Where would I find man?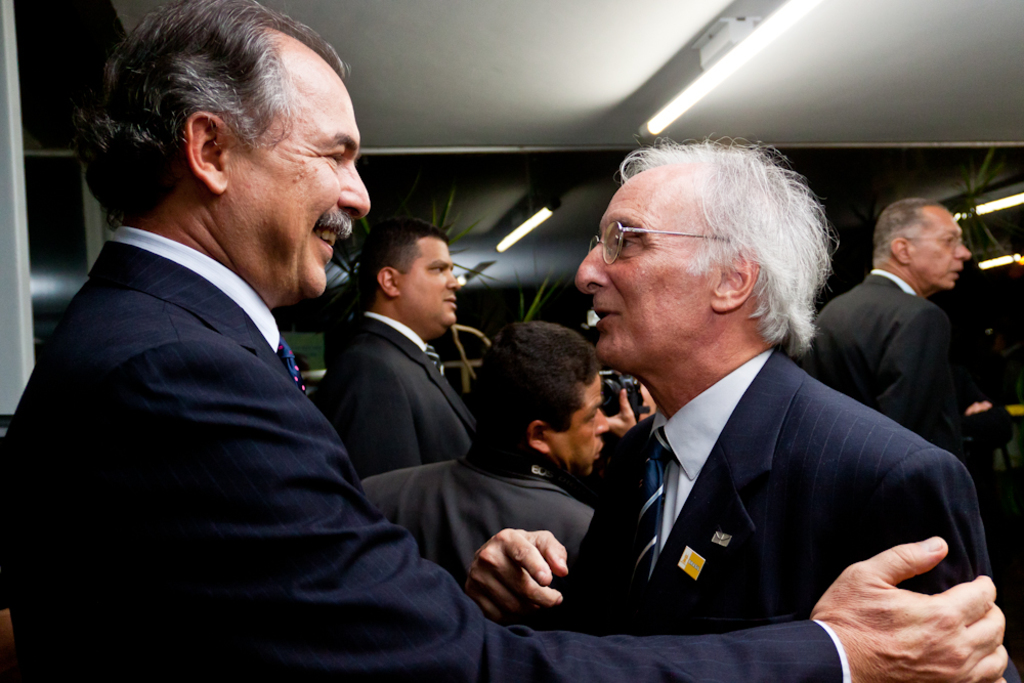
At 355,318,611,624.
